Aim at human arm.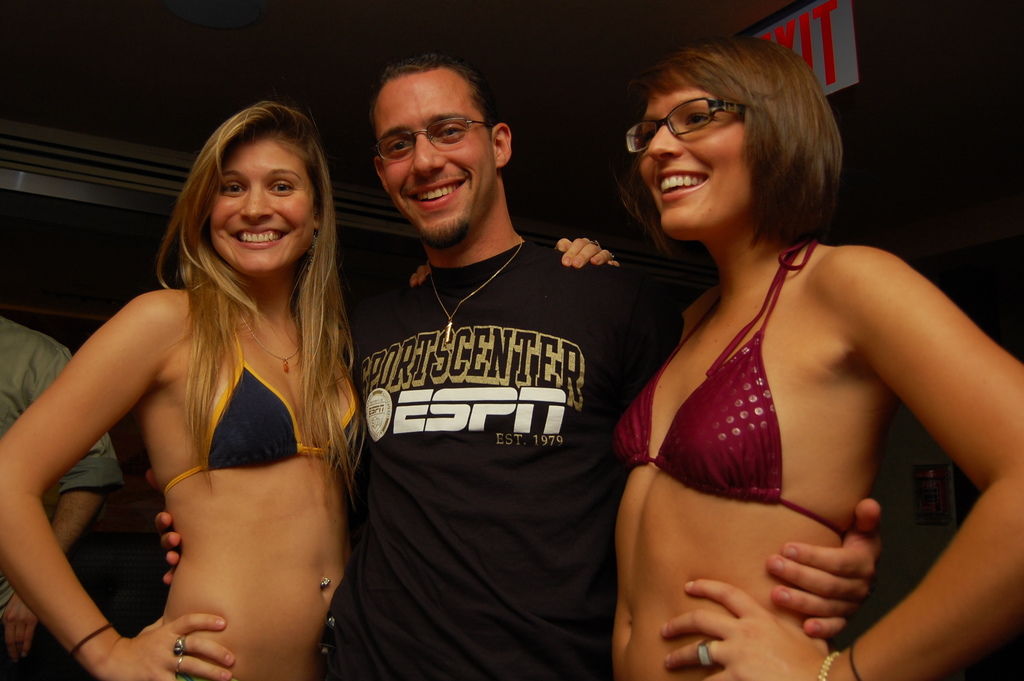
Aimed at locate(0, 344, 125, 662).
